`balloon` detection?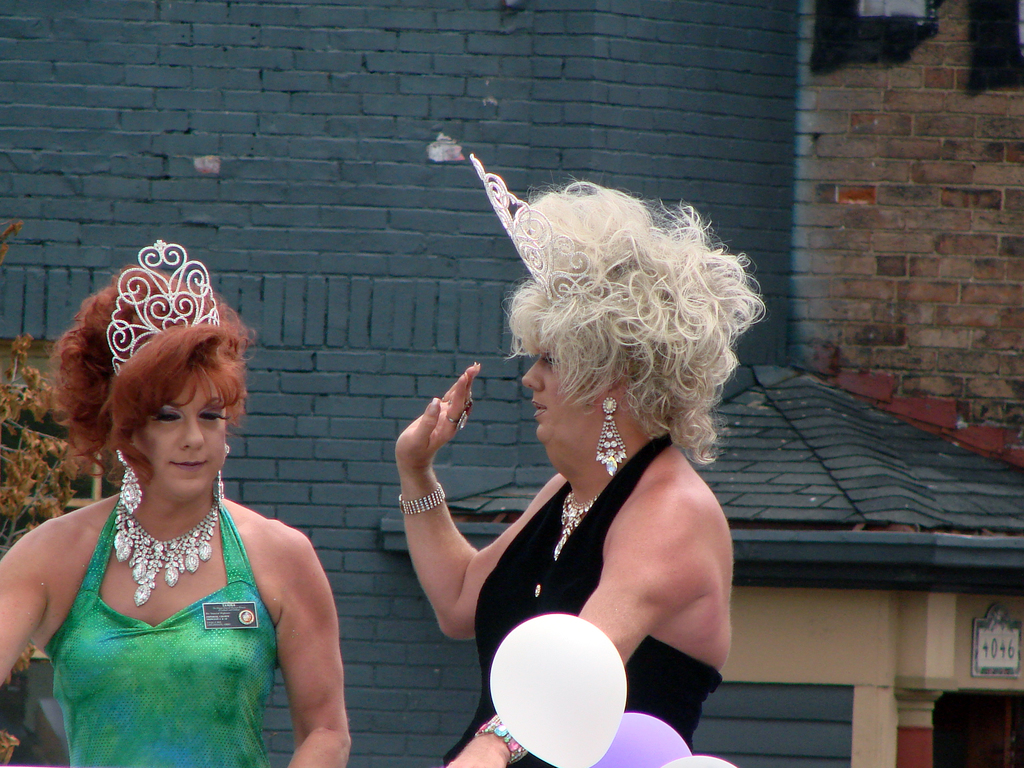
bbox=(661, 754, 735, 767)
